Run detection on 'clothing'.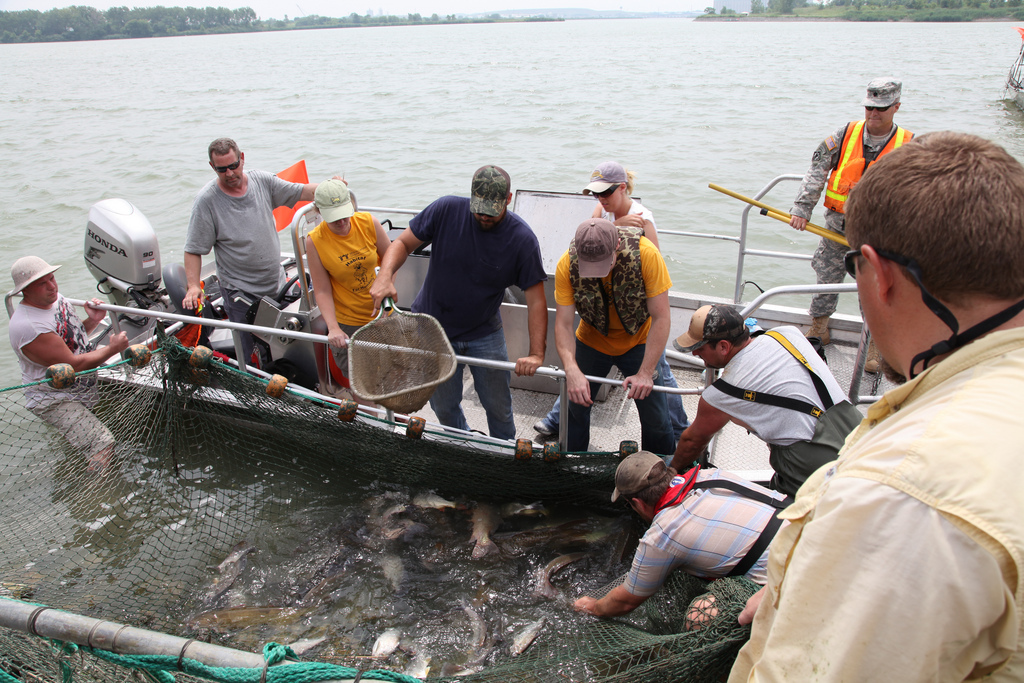
Result: Rect(733, 330, 1023, 682).
